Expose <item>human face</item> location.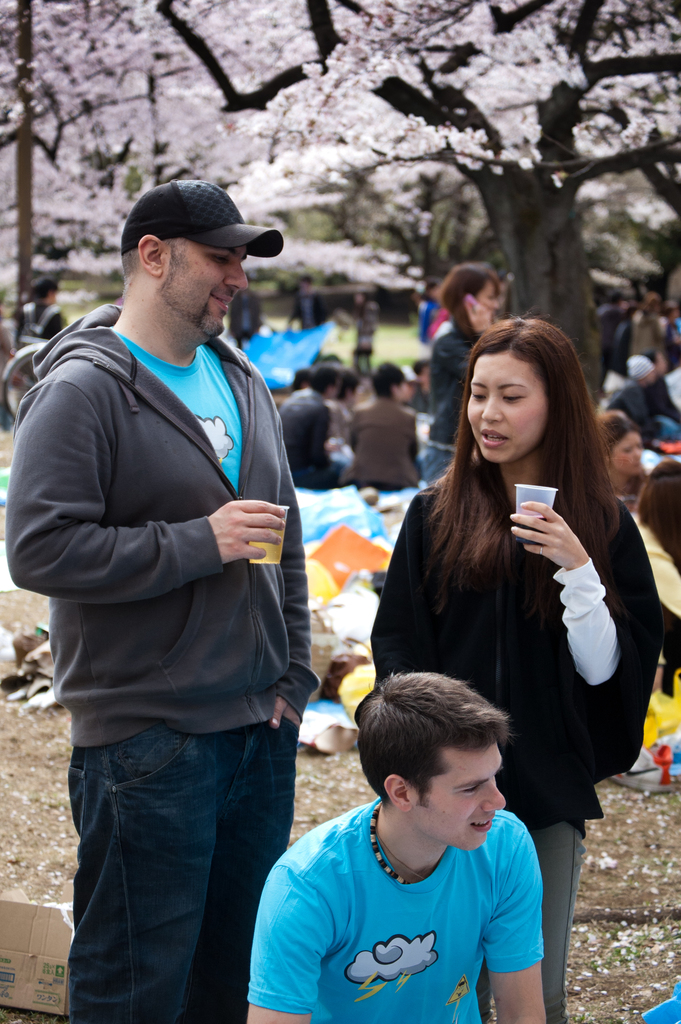
Exposed at l=474, t=280, r=500, b=315.
